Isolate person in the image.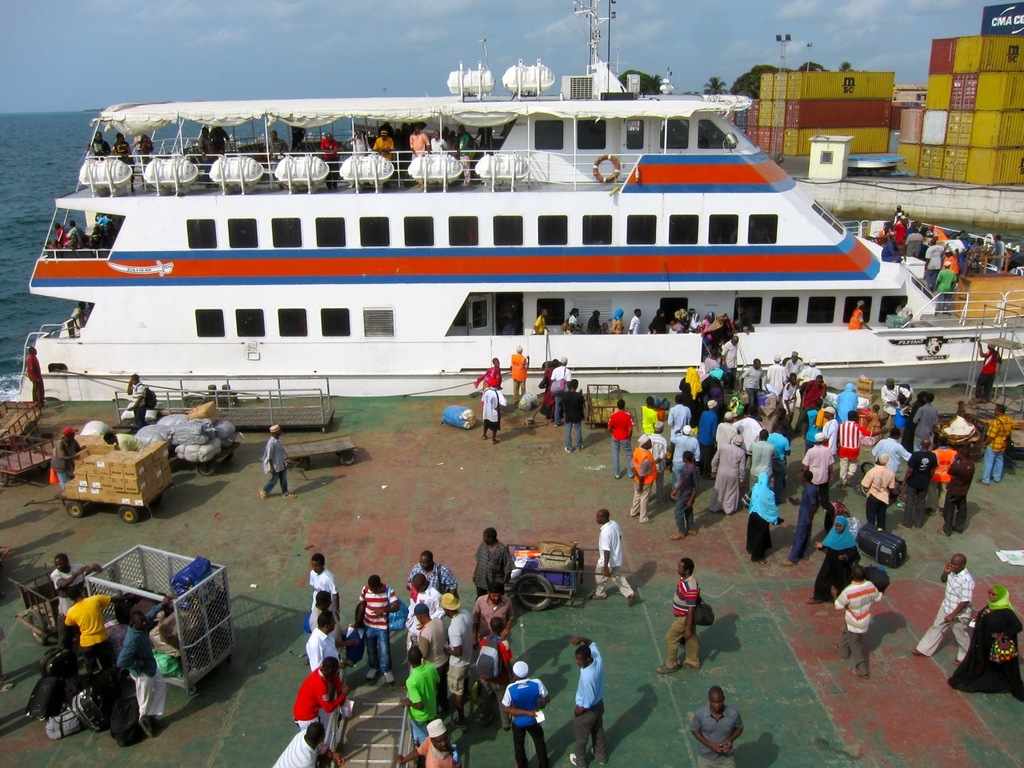
Isolated region: (left=742, top=410, right=766, bottom=458).
